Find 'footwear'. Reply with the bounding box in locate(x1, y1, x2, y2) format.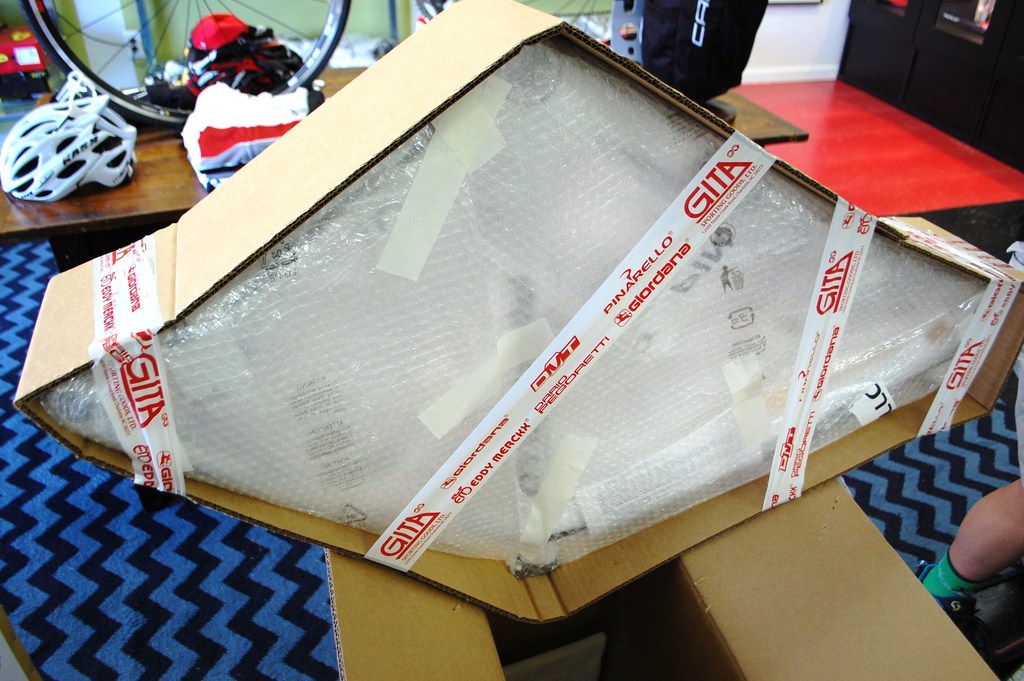
locate(913, 563, 976, 627).
